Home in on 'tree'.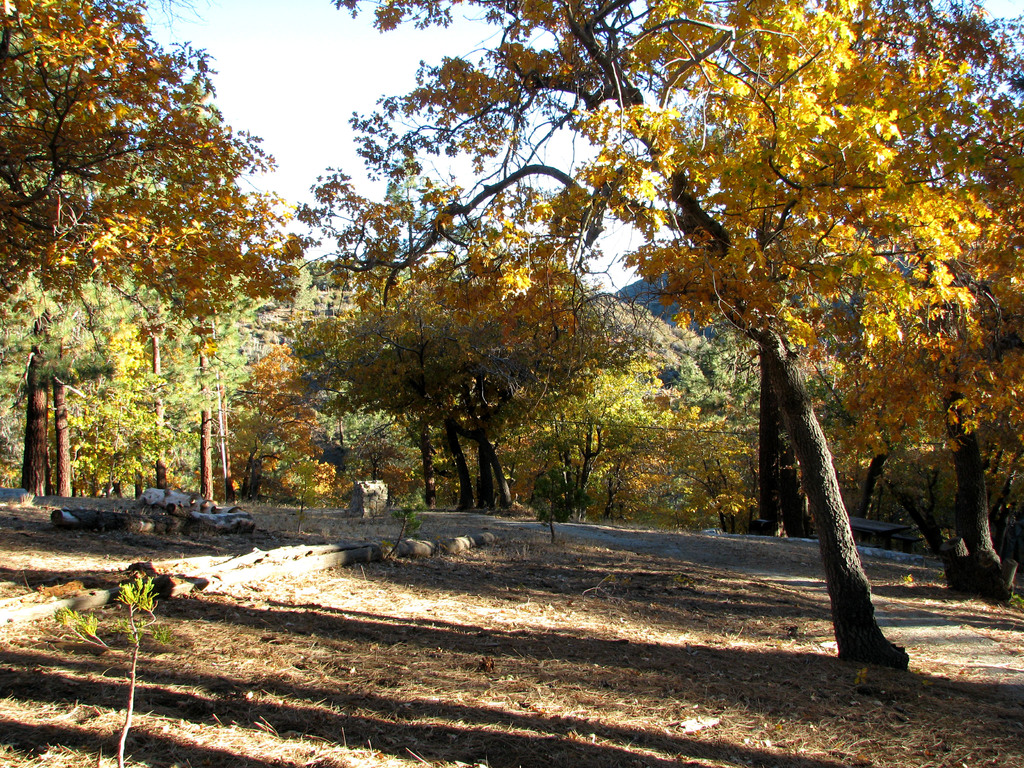
Homed in at Rect(0, 0, 282, 494).
